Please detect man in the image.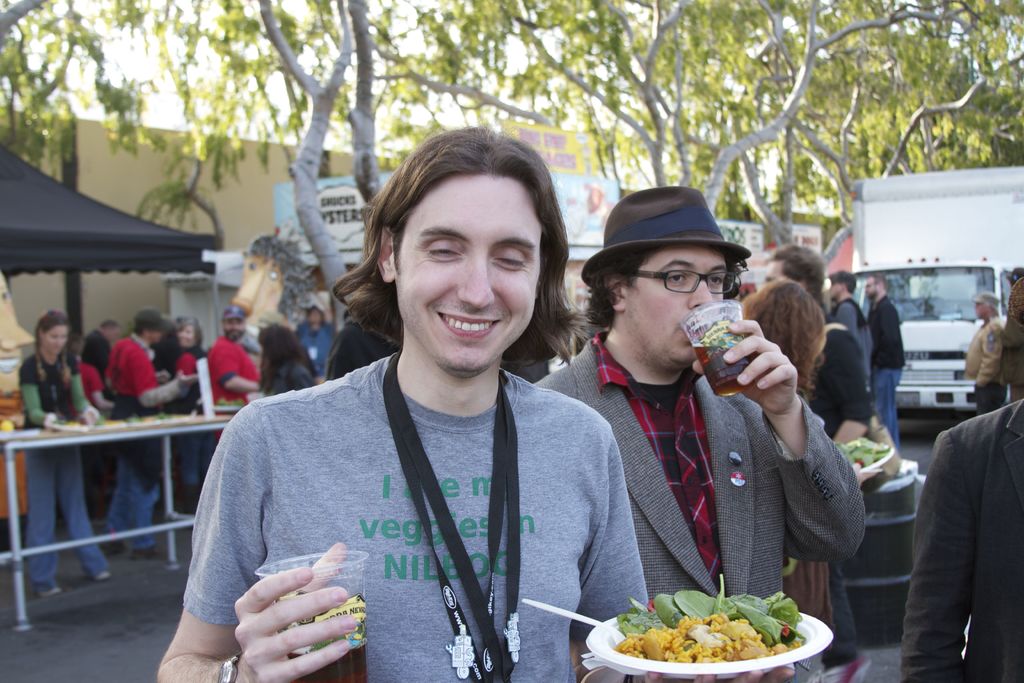
detection(531, 181, 871, 682).
